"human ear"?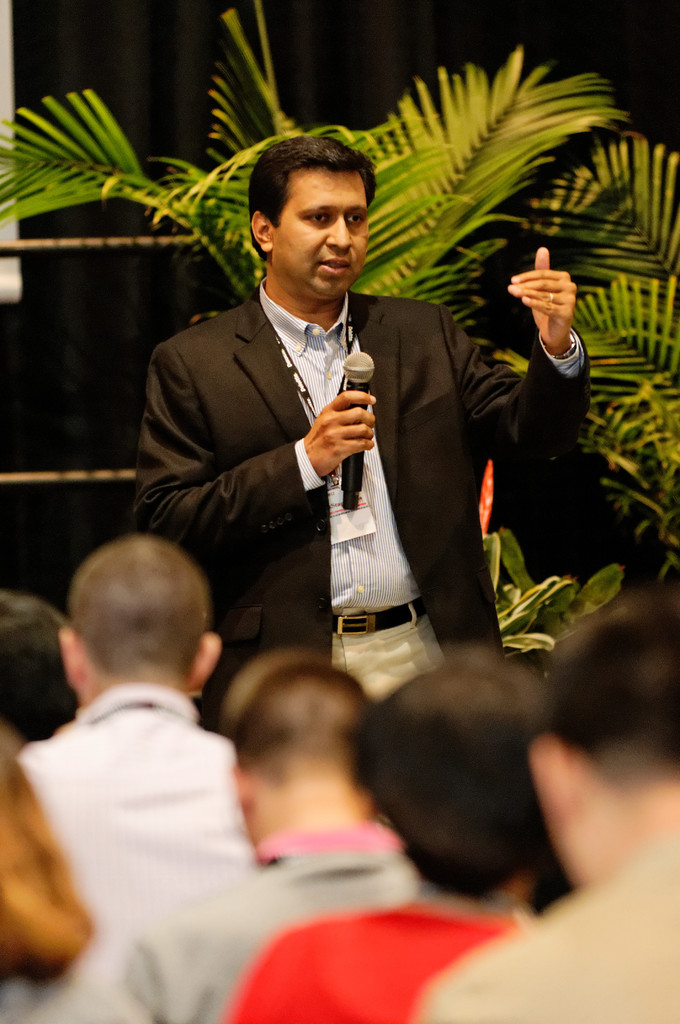
56:627:86:686
